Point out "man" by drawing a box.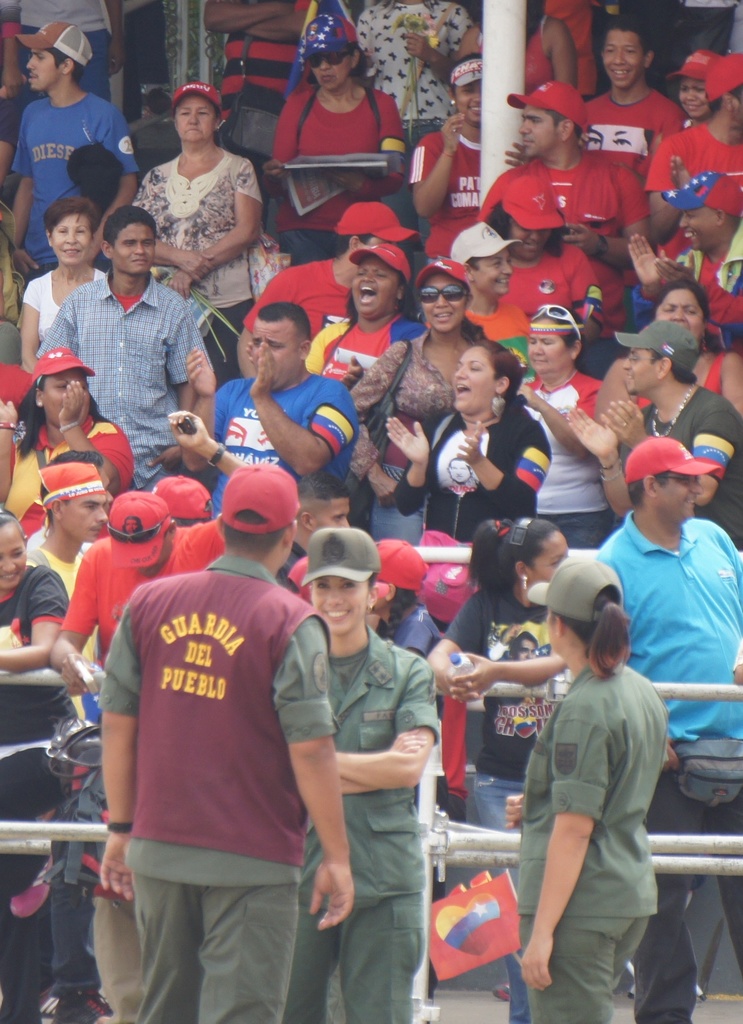
rect(589, 20, 684, 168).
